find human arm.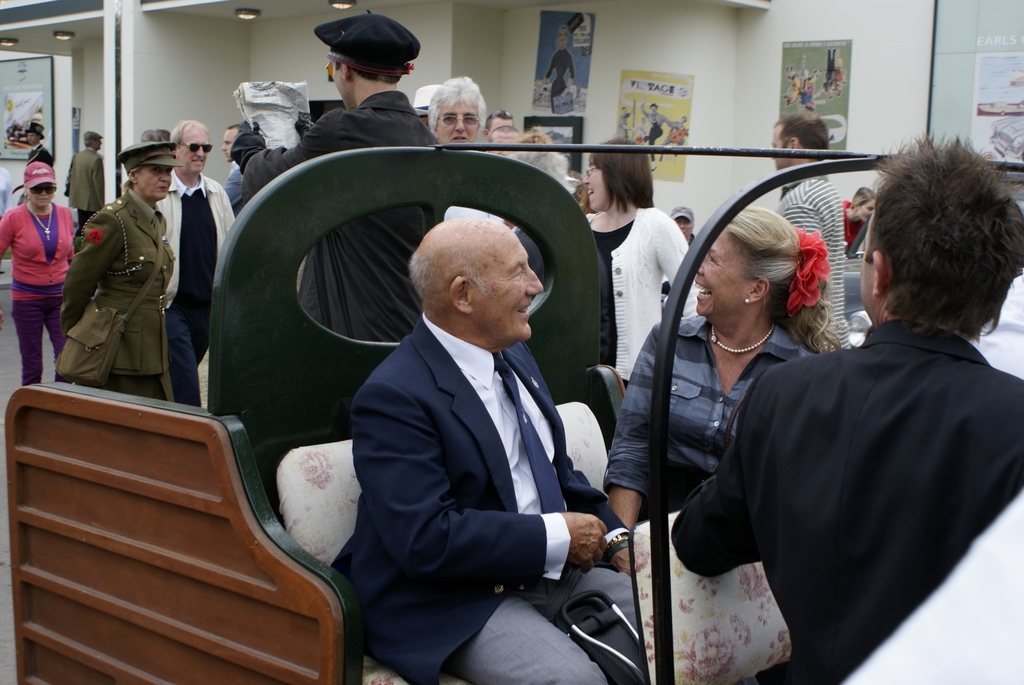
[353, 384, 618, 588].
